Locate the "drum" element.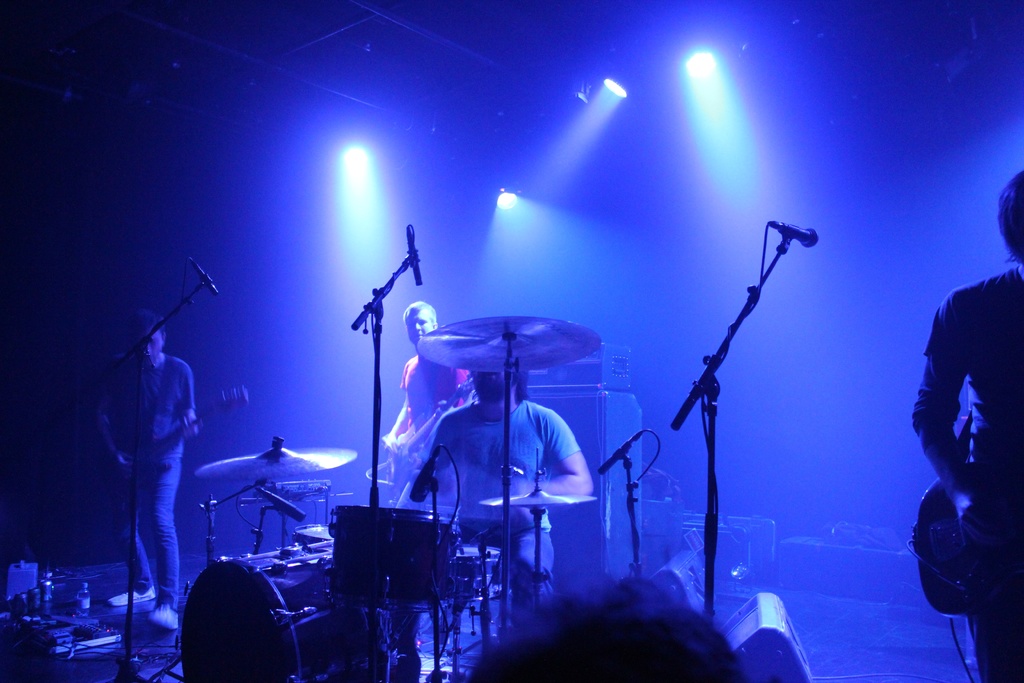
Element bbox: <bbox>452, 547, 502, 602</bbox>.
